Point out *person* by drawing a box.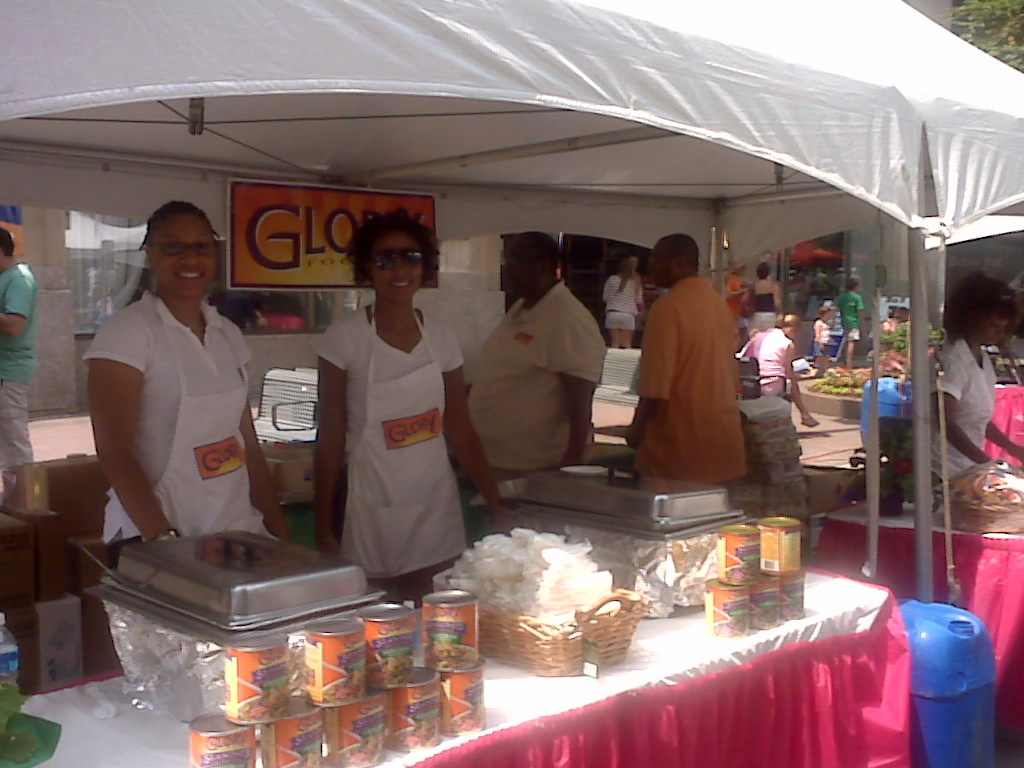
(738,315,816,423).
